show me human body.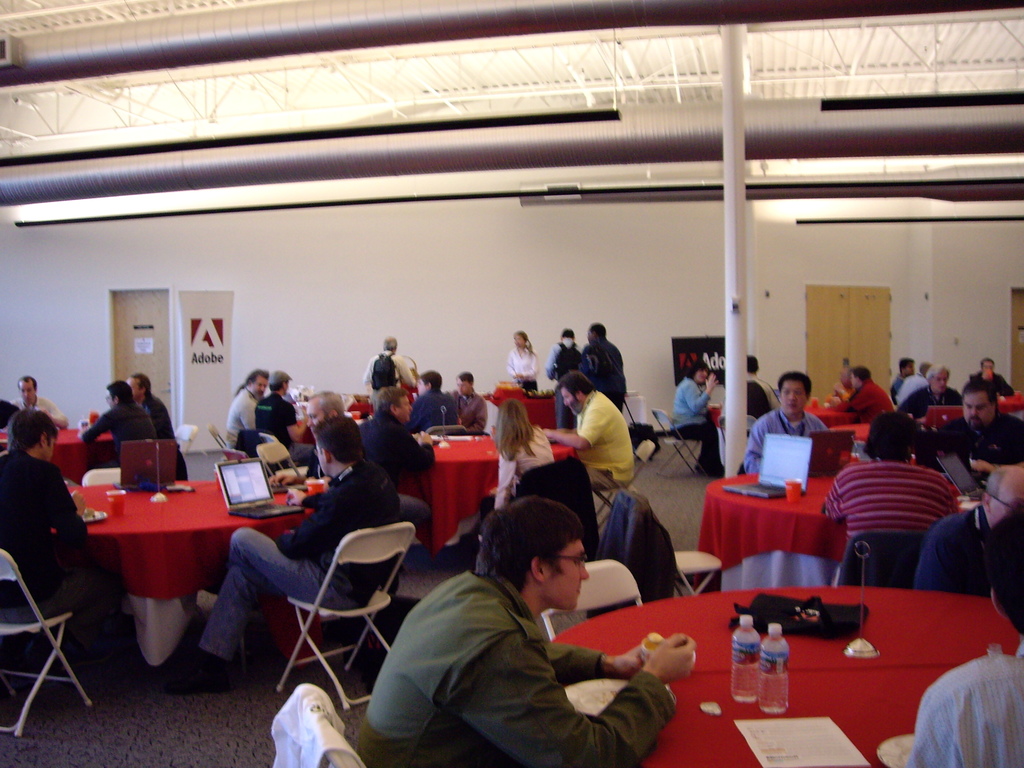
human body is here: Rect(897, 388, 963, 420).
